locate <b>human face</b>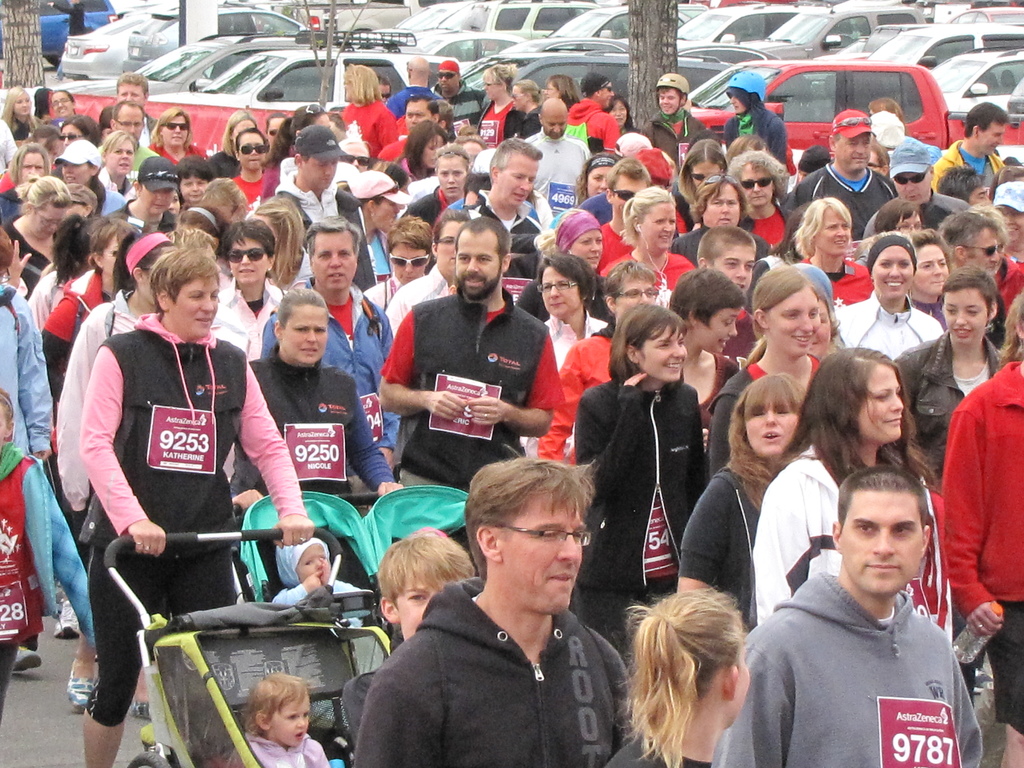
l=976, t=125, r=1008, b=157
